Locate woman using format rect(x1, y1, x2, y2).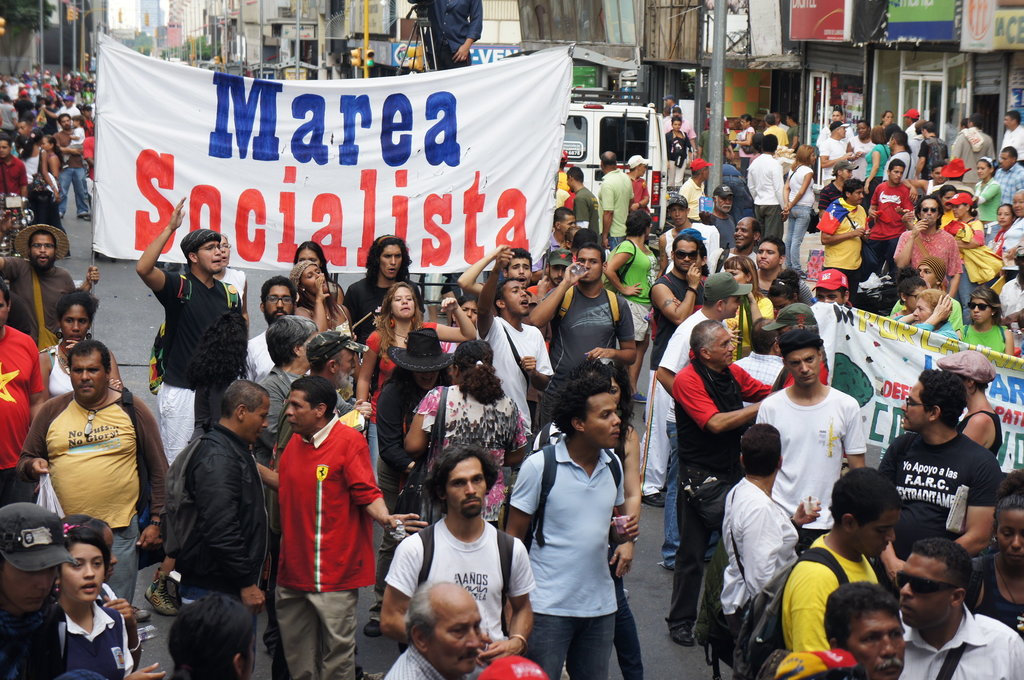
rect(932, 348, 1006, 562).
